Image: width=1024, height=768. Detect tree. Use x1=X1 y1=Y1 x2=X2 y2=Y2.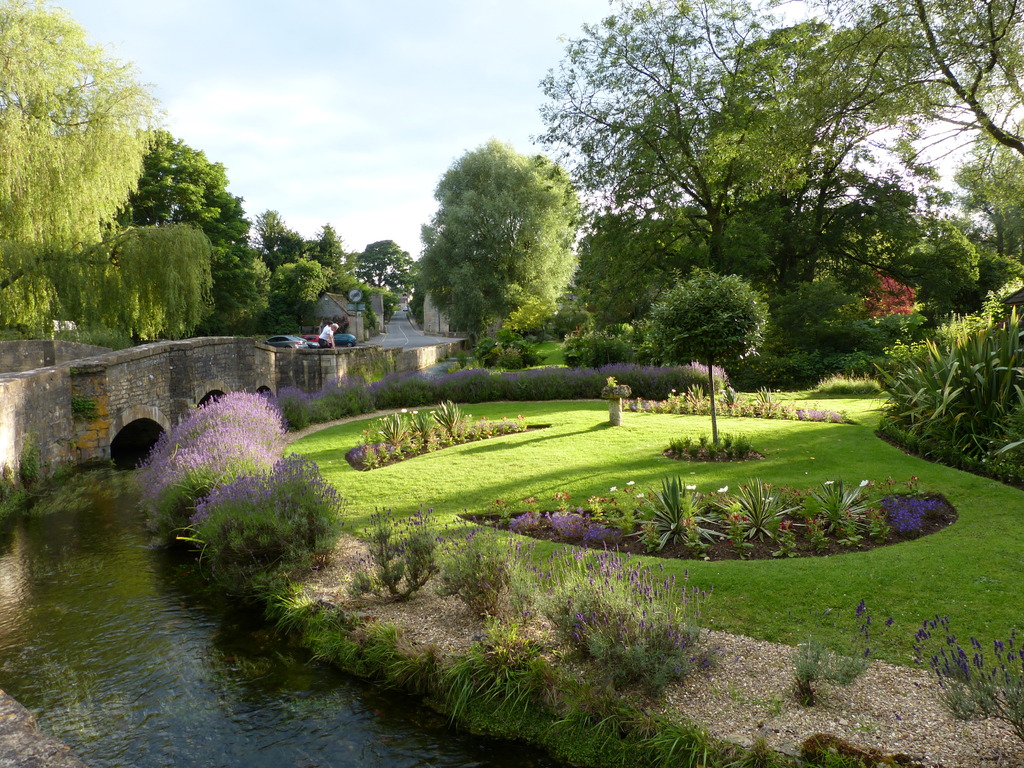
x1=419 y1=118 x2=589 y2=363.
